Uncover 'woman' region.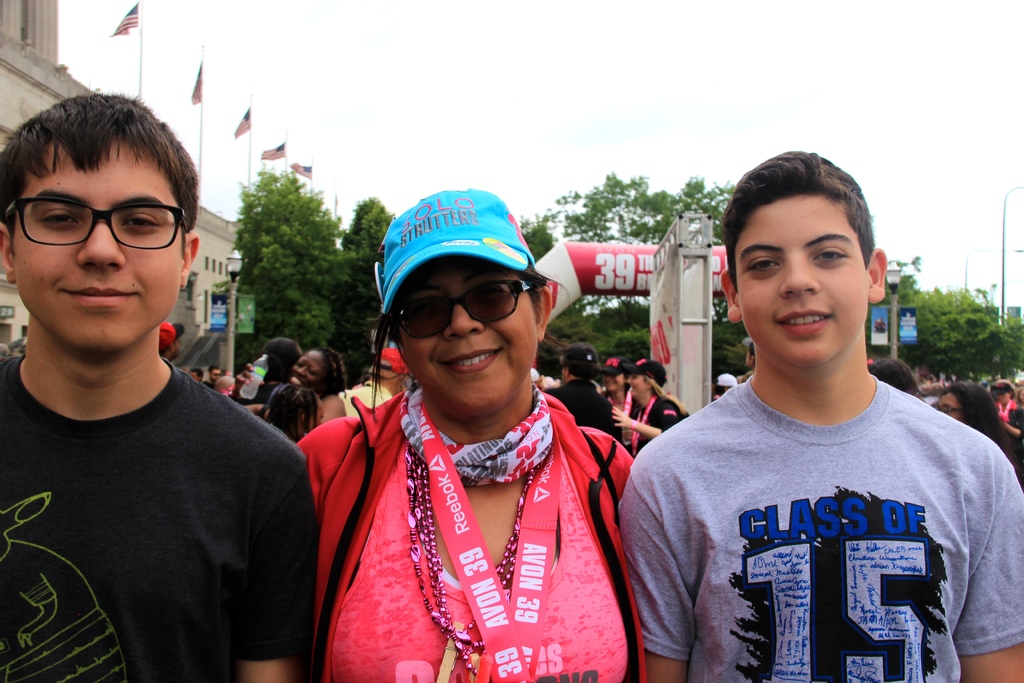
Uncovered: <box>990,381,1023,444</box>.
